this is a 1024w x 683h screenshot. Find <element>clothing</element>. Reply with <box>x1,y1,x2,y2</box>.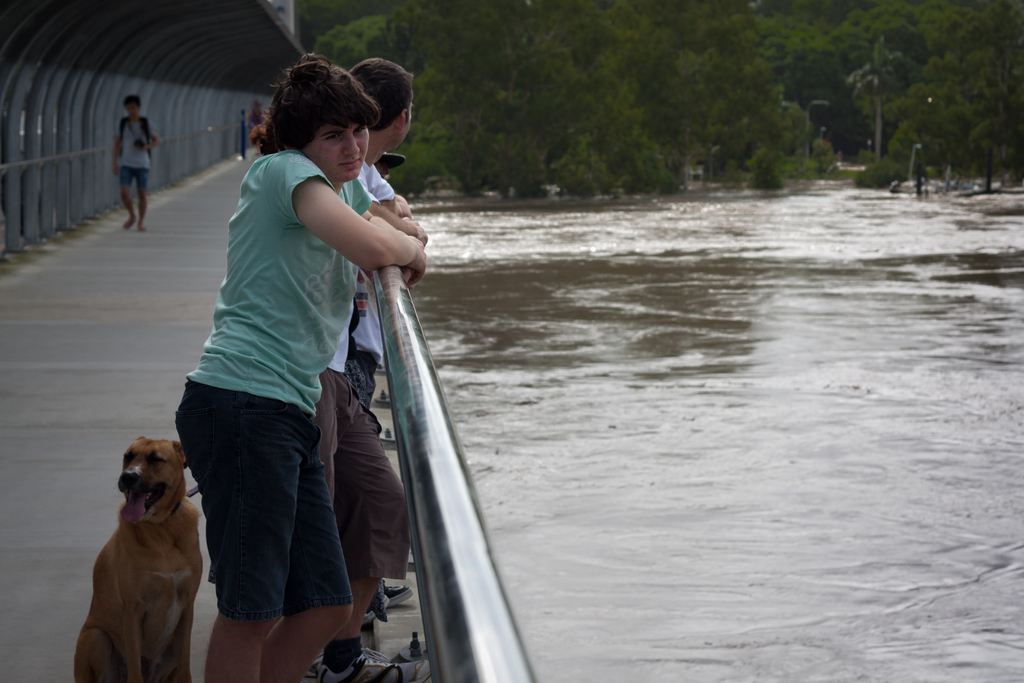
<box>108,109,149,194</box>.
